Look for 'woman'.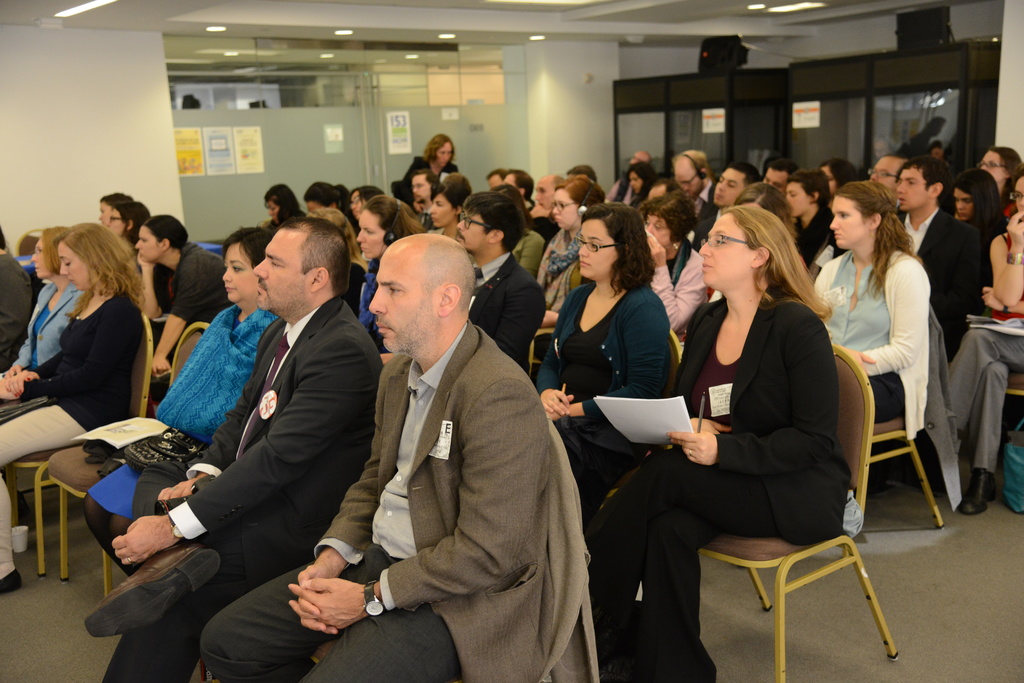
Found: [left=537, top=198, right=682, bottom=520].
